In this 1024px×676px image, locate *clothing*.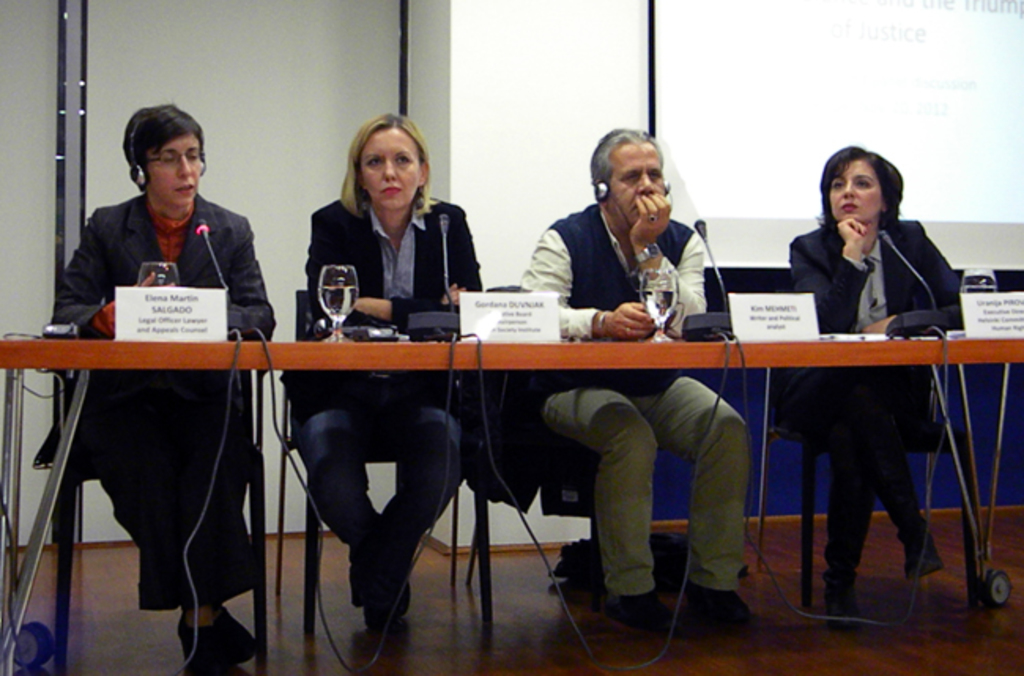
Bounding box: (41, 110, 279, 627).
